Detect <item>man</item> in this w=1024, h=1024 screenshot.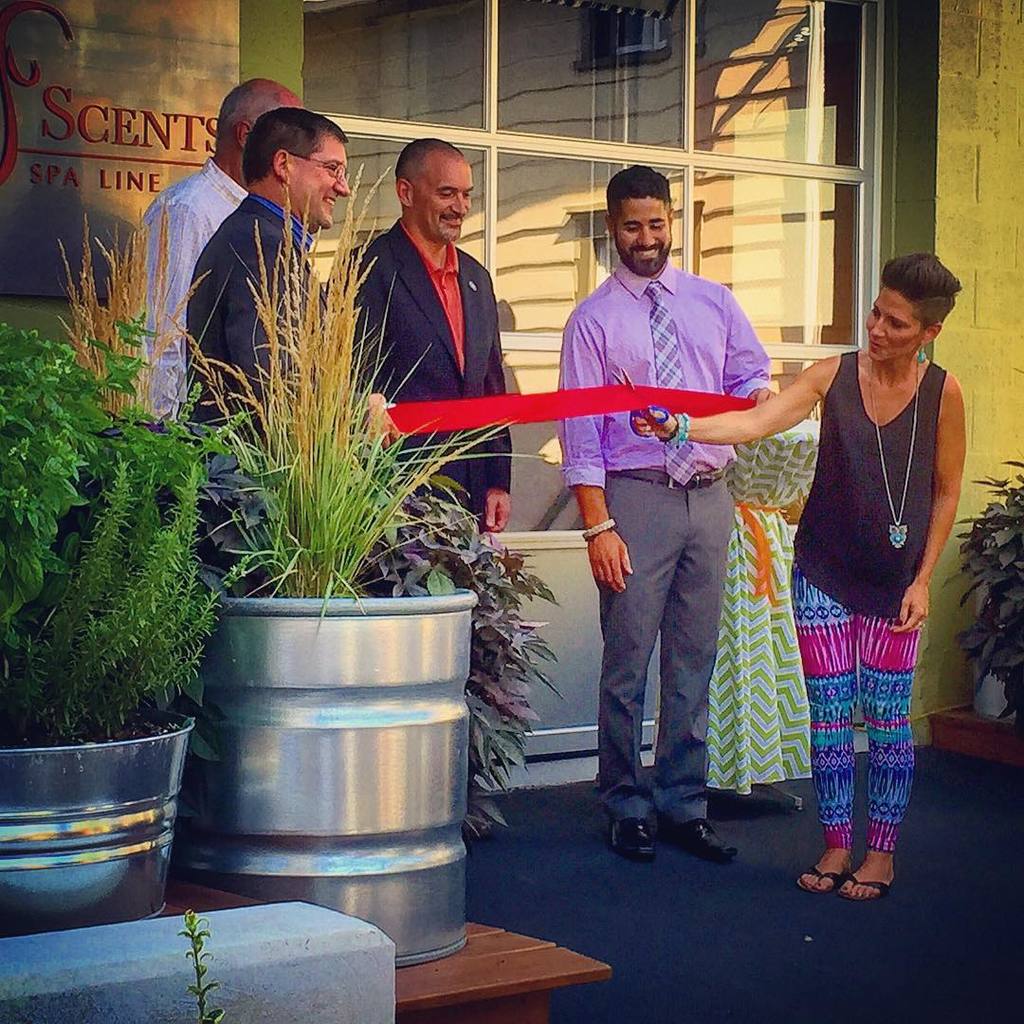
Detection: {"left": 182, "top": 106, "right": 352, "bottom": 433}.
